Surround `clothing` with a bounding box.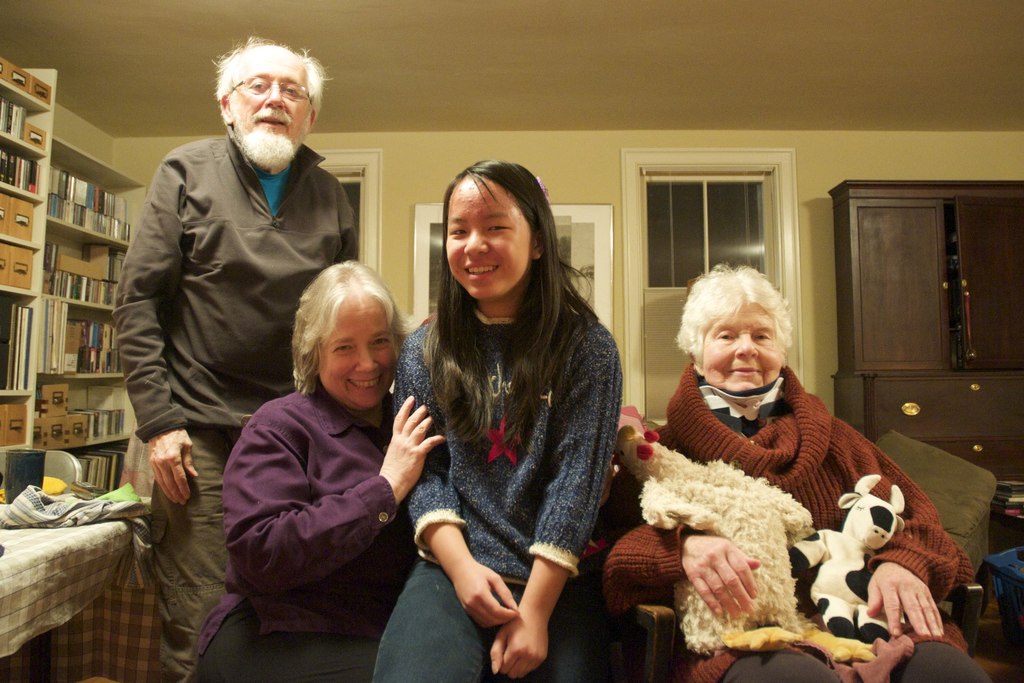
[372,306,625,682].
